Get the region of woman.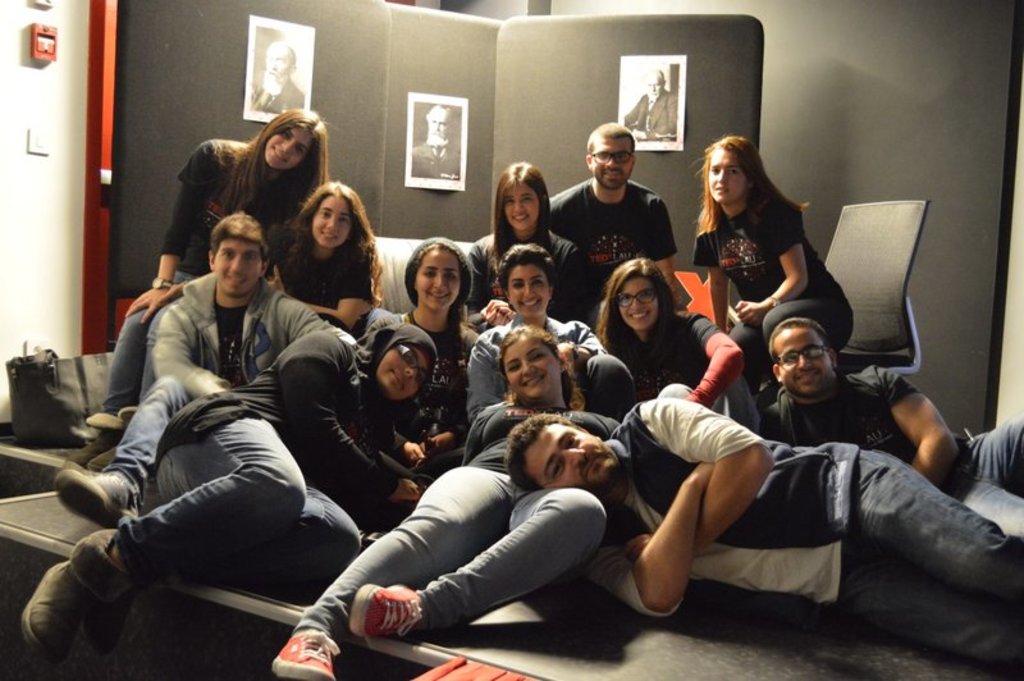
box=[694, 133, 859, 384].
